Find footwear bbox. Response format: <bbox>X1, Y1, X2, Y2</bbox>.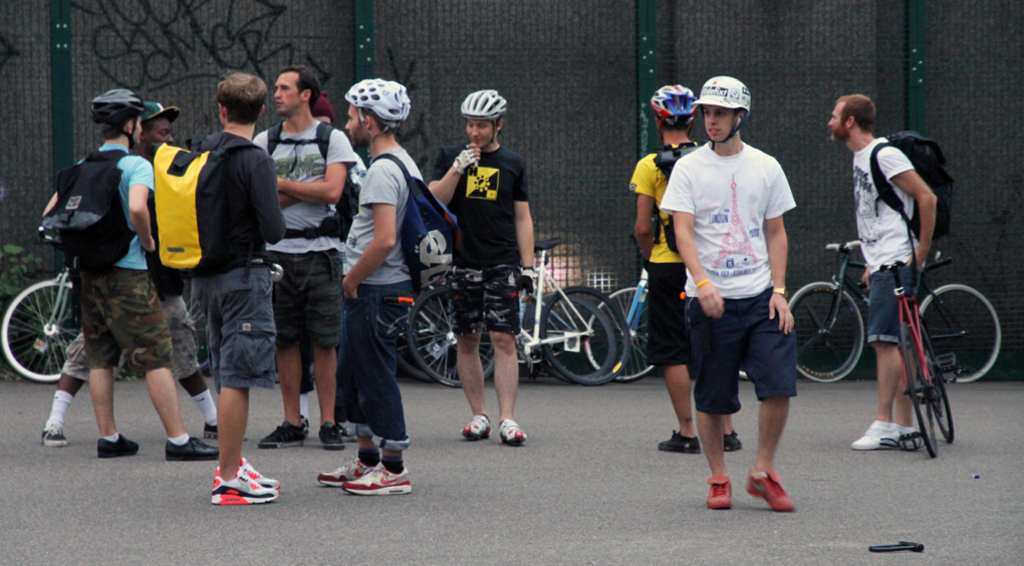
<bbox>496, 419, 526, 444</bbox>.
